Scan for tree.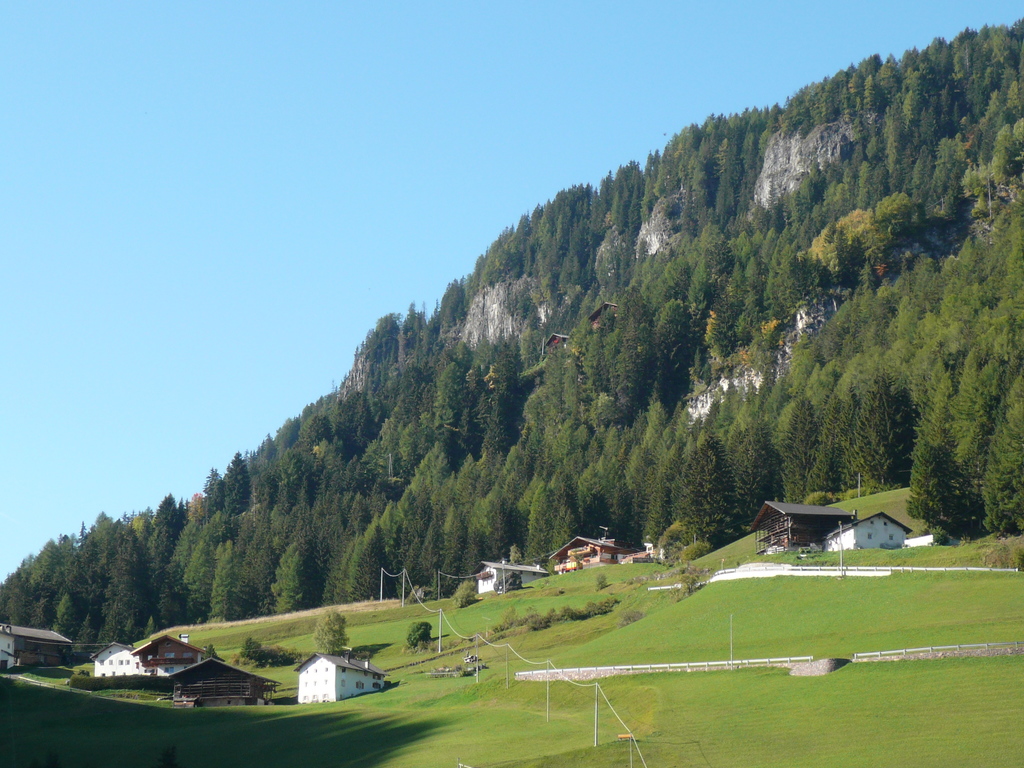
Scan result: l=51, t=590, r=91, b=643.
